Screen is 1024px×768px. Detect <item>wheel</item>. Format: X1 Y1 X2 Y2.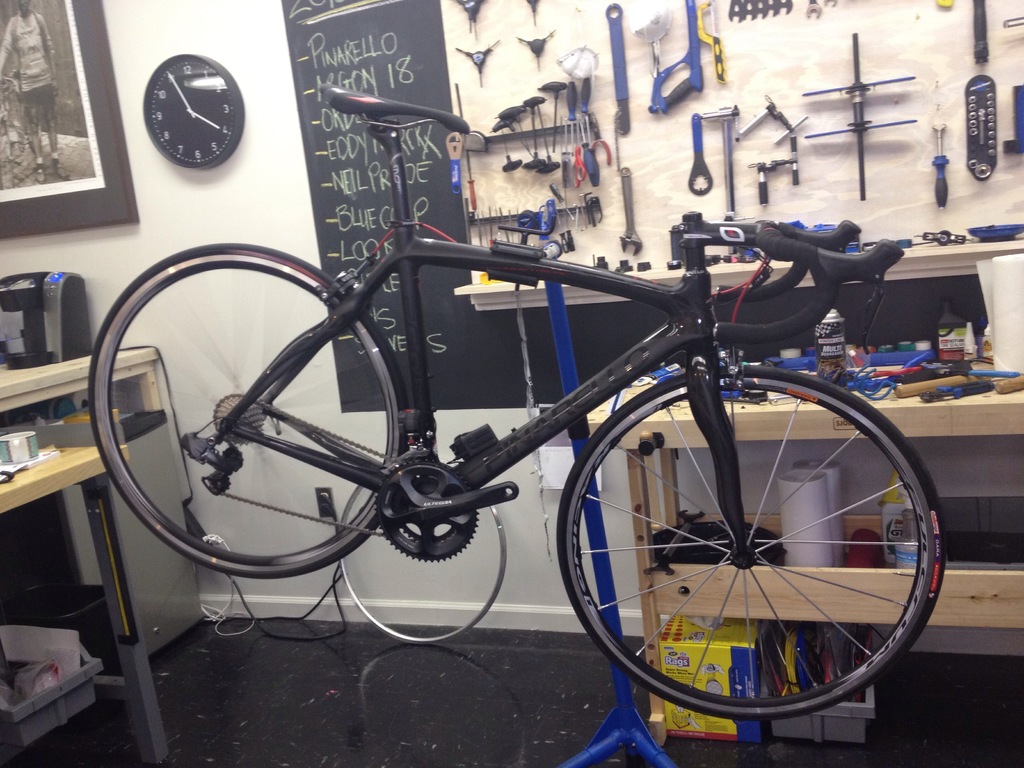
86 242 397 583.
